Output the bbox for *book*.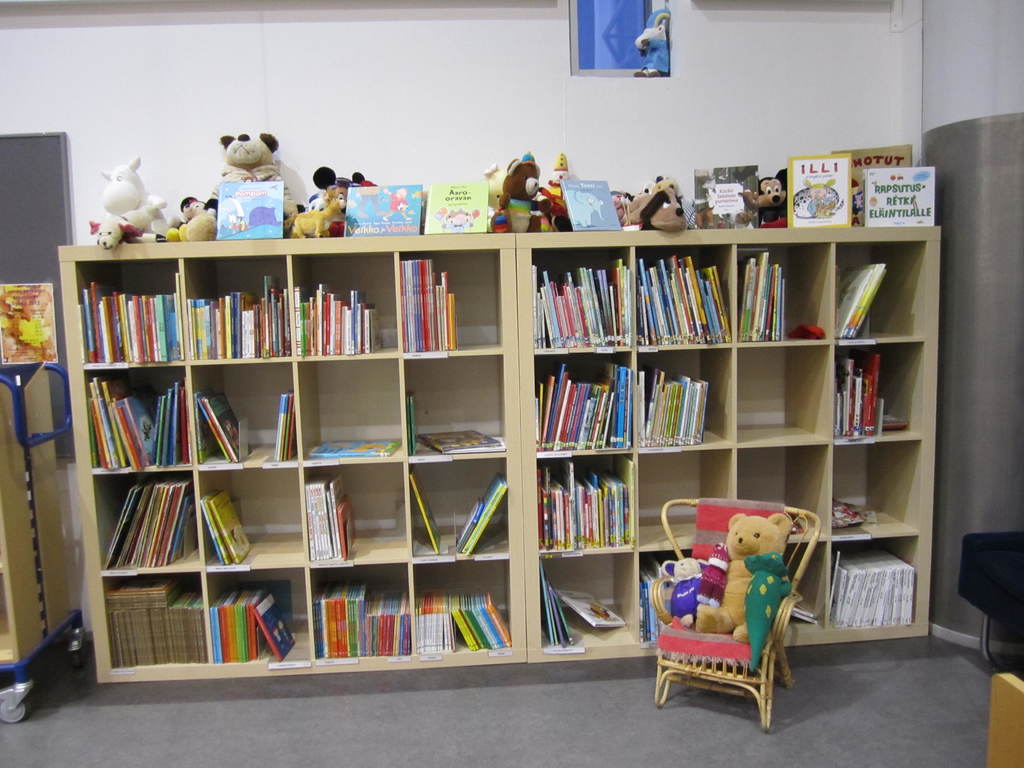
(342,182,423,237).
